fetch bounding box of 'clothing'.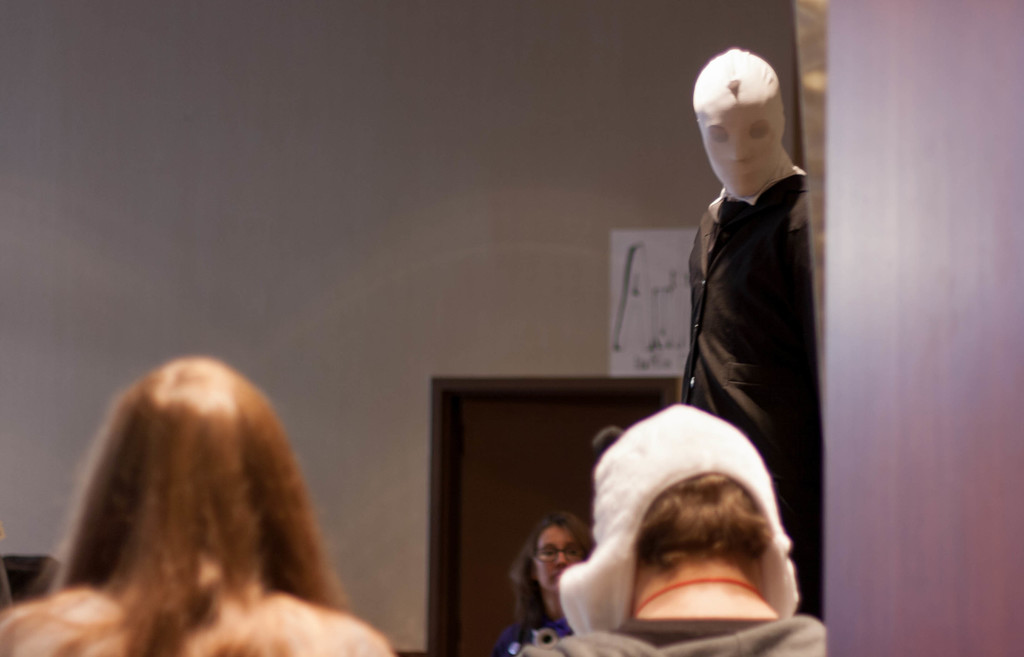
Bbox: [x1=676, y1=170, x2=818, y2=620].
